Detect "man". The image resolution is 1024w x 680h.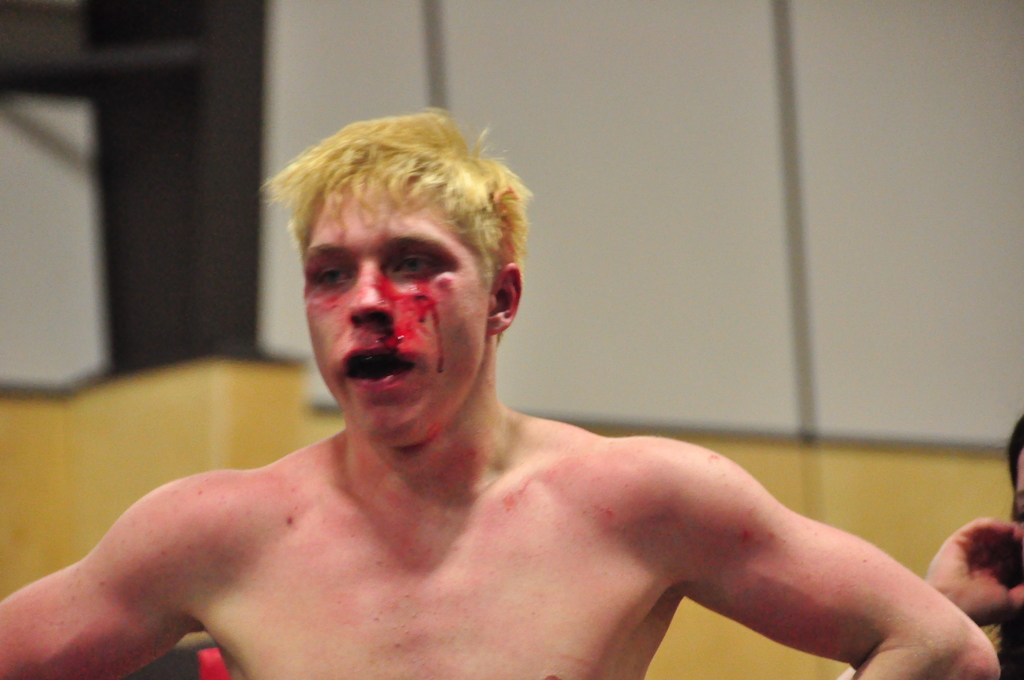
left=0, top=107, right=999, bottom=679.
